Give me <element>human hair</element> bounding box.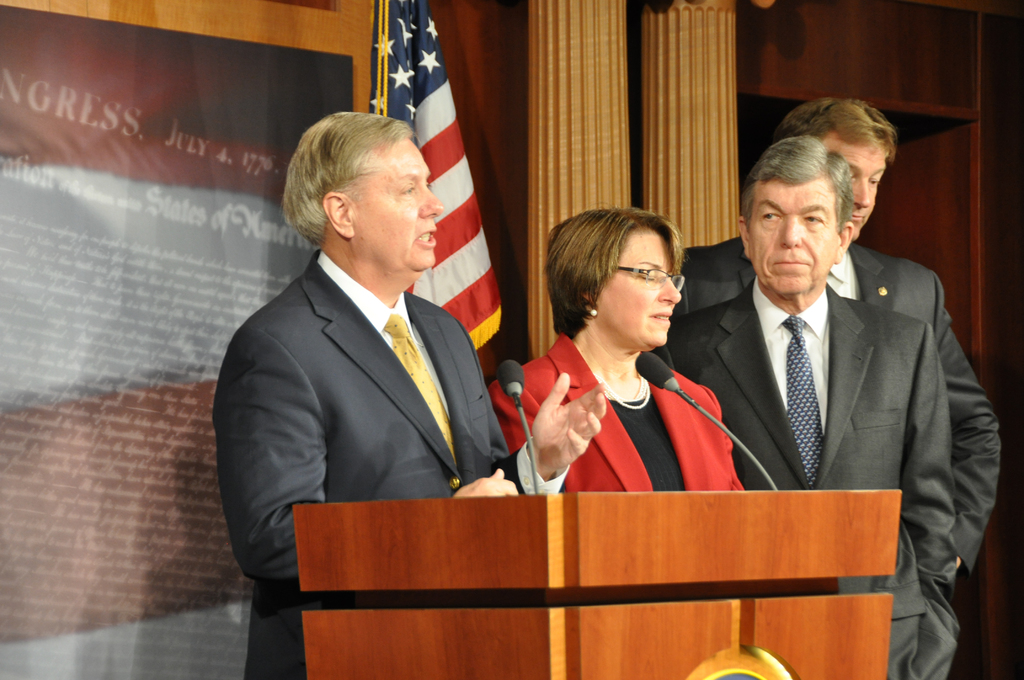
557 203 698 353.
